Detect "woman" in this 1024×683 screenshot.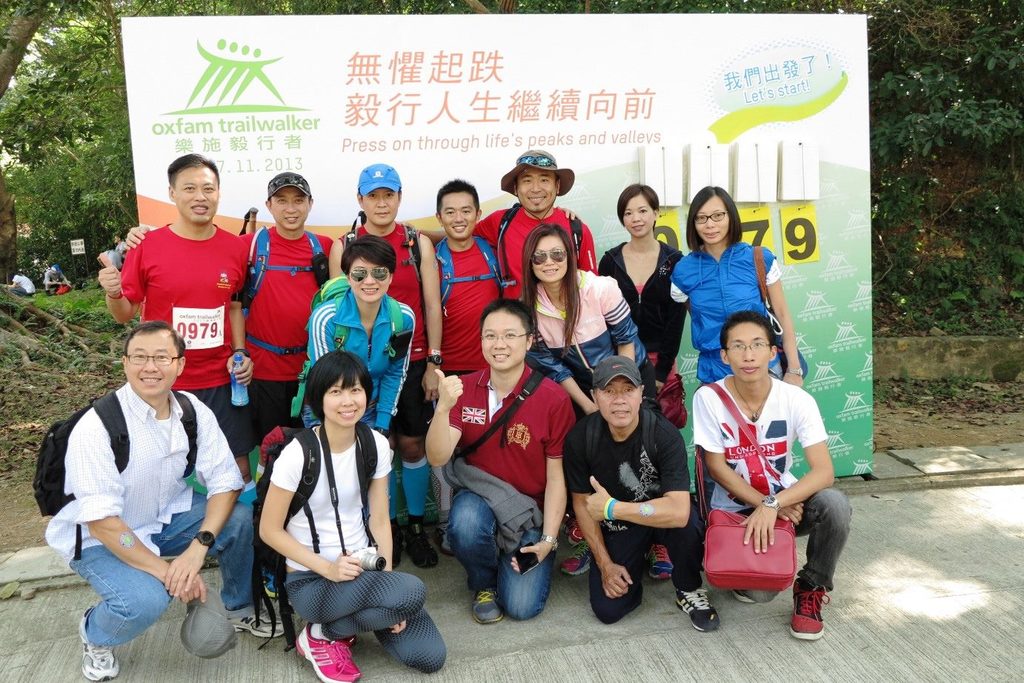
Detection: {"left": 296, "top": 238, "right": 420, "bottom": 450}.
